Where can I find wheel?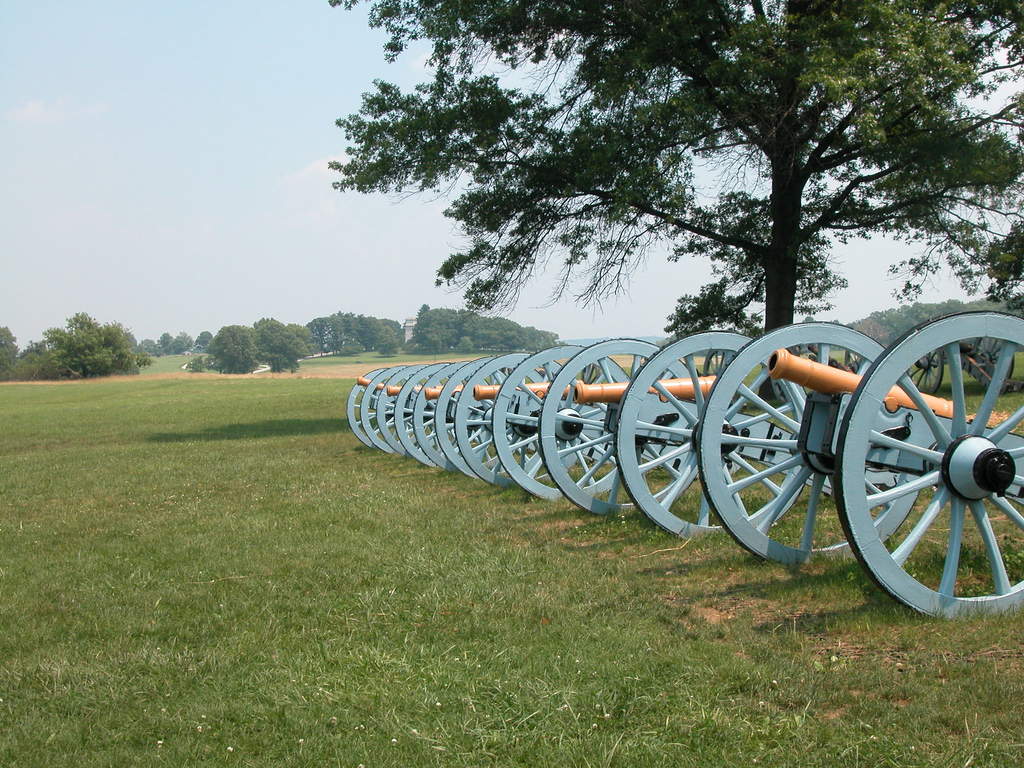
You can find it at pyautogui.locateOnScreen(697, 321, 920, 564).
